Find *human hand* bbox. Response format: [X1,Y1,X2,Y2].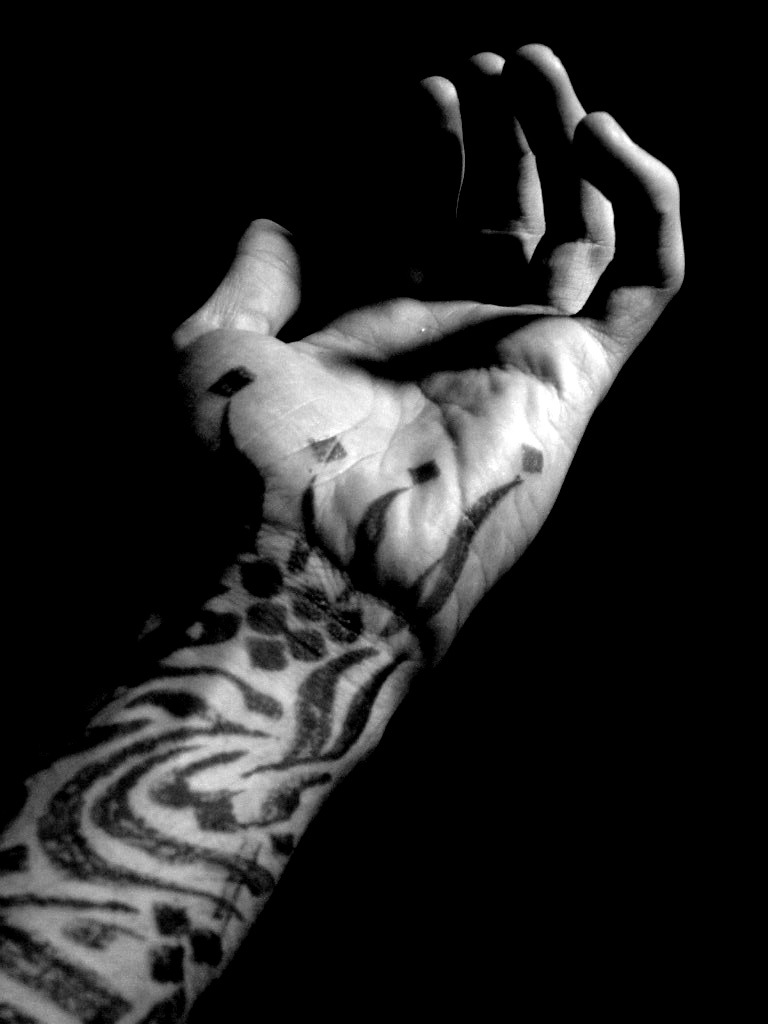
[173,43,685,663].
